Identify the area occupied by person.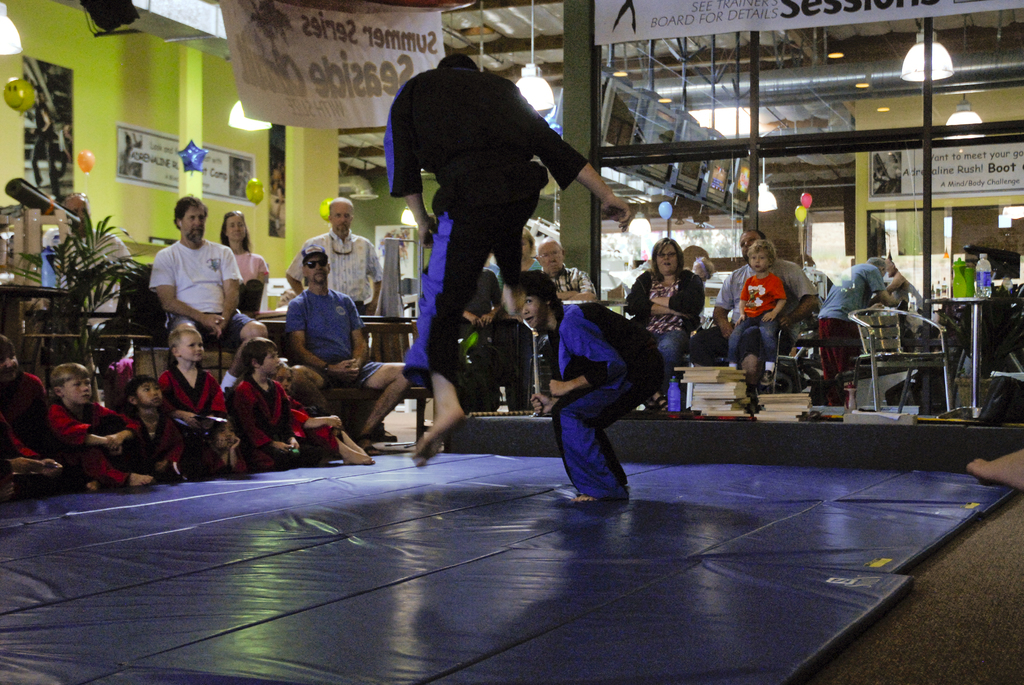
Area: <box>529,268,663,504</box>.
